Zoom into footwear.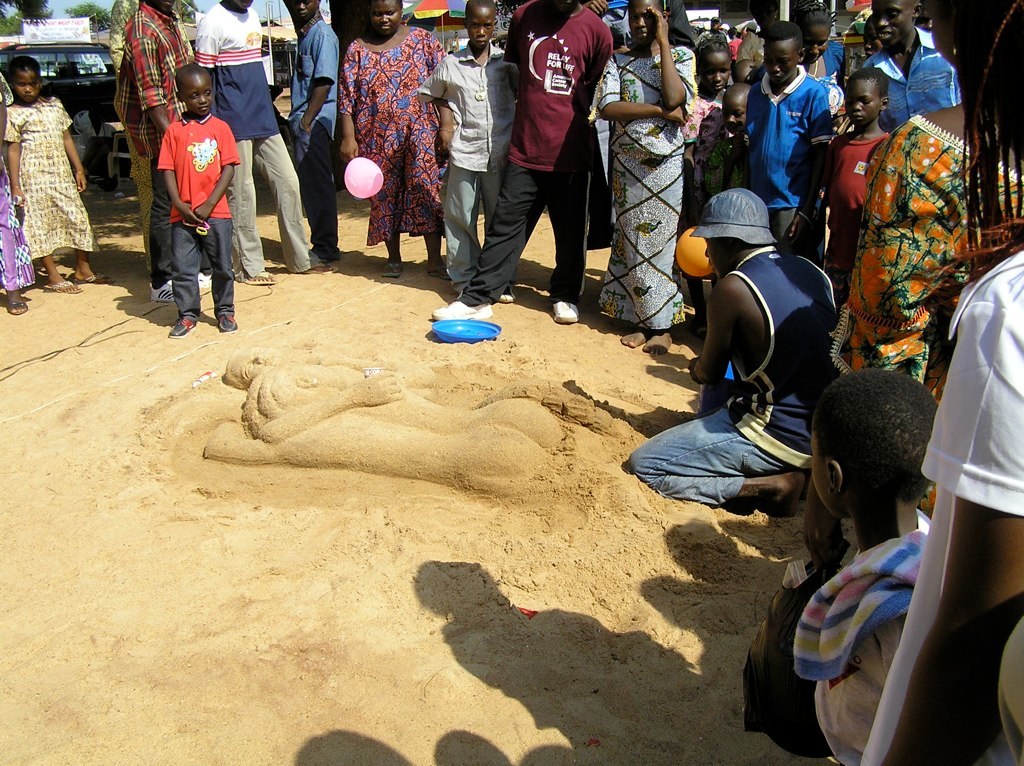
Zoom target: bbox=[304, 262, 342, 277].
